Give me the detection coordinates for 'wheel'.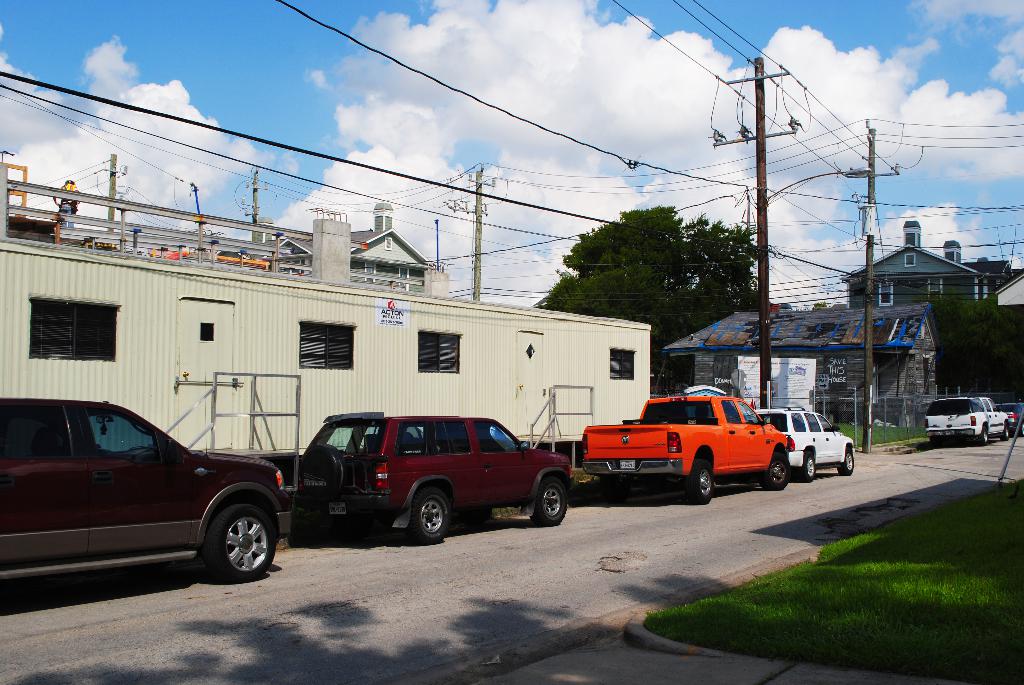
(left=764, top=454, right=788, bottom=492).
